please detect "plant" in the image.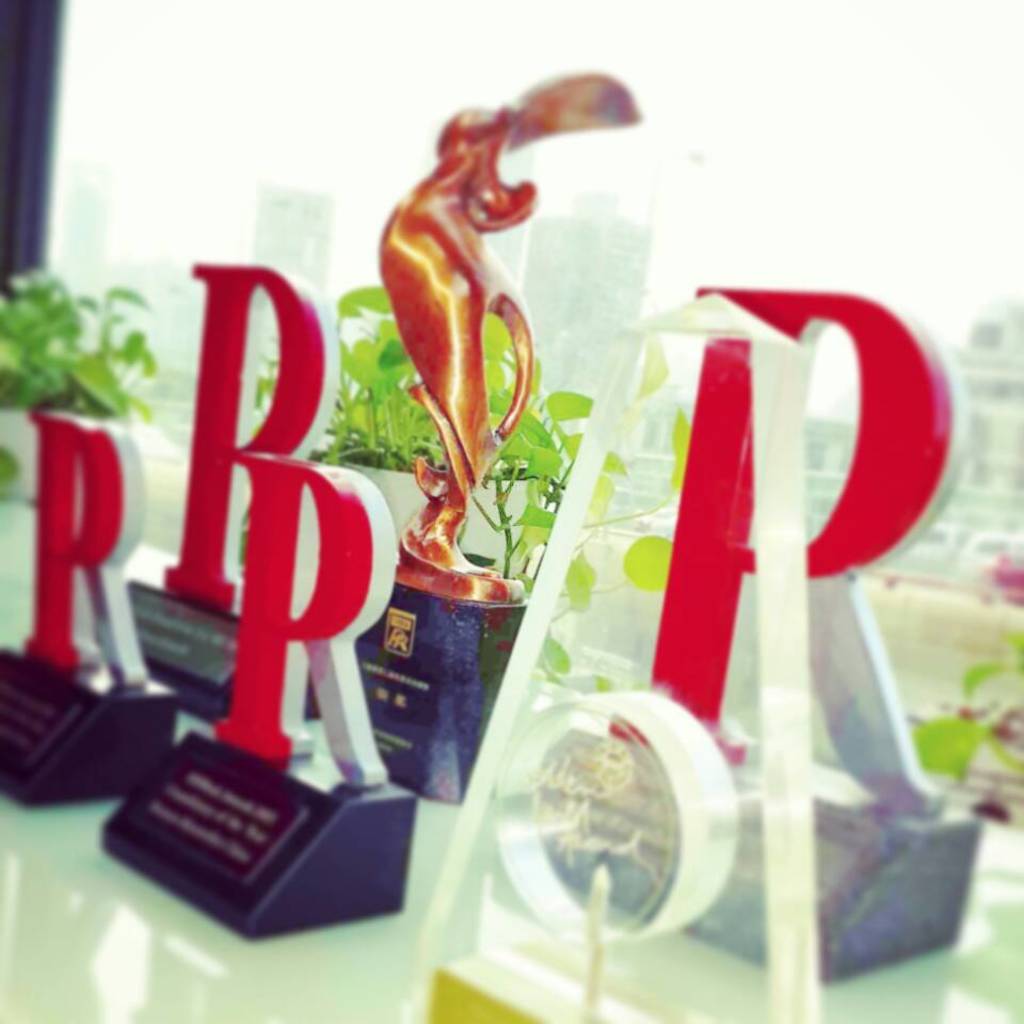
box=[251, 279, 695, 690].
